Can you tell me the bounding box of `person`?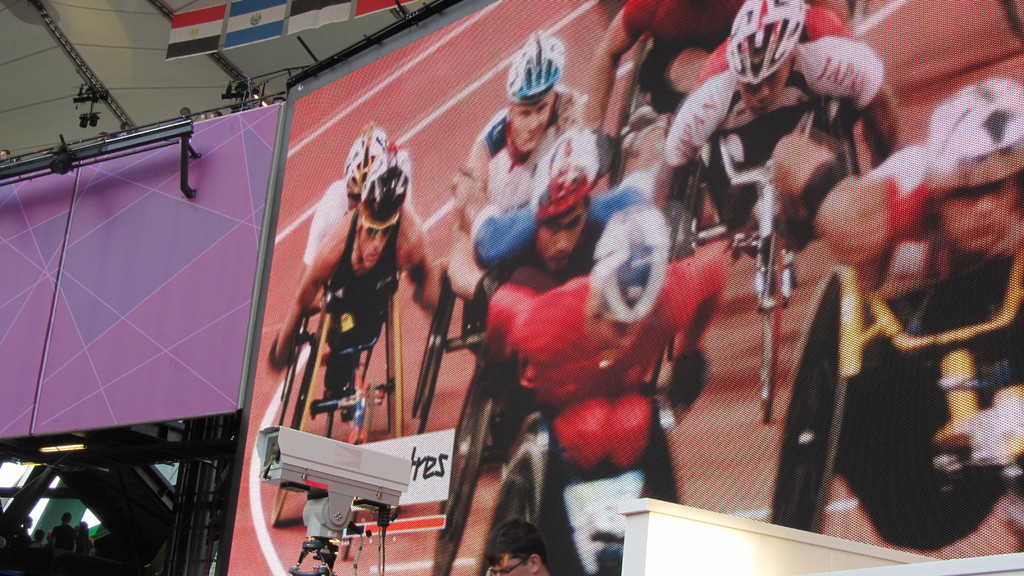
select_region(465, 26, 588, 209).
